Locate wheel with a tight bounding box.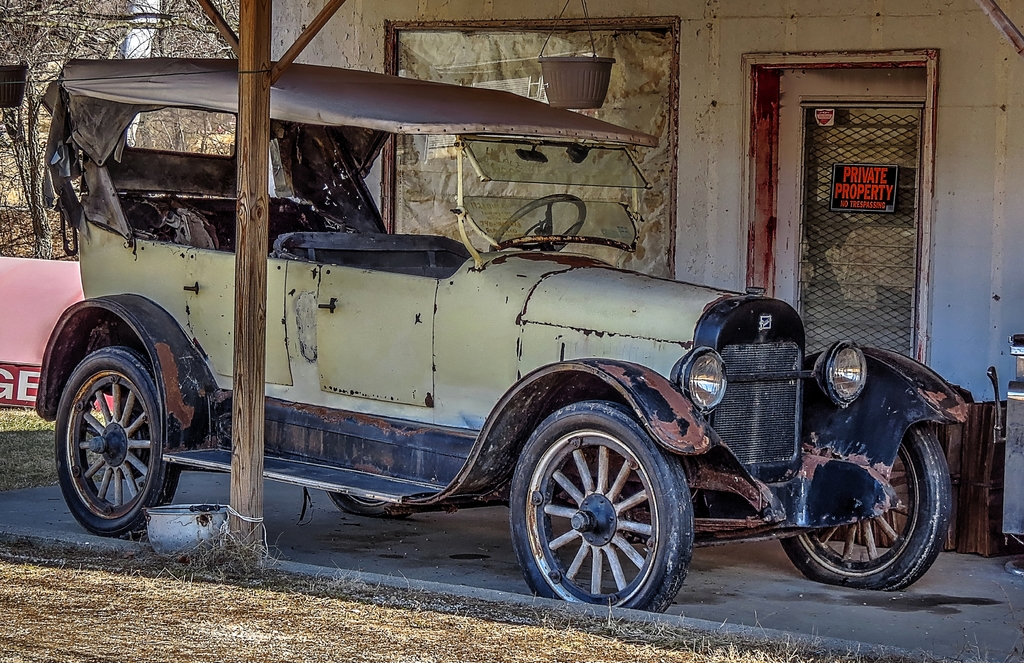
54/345/180/538.
